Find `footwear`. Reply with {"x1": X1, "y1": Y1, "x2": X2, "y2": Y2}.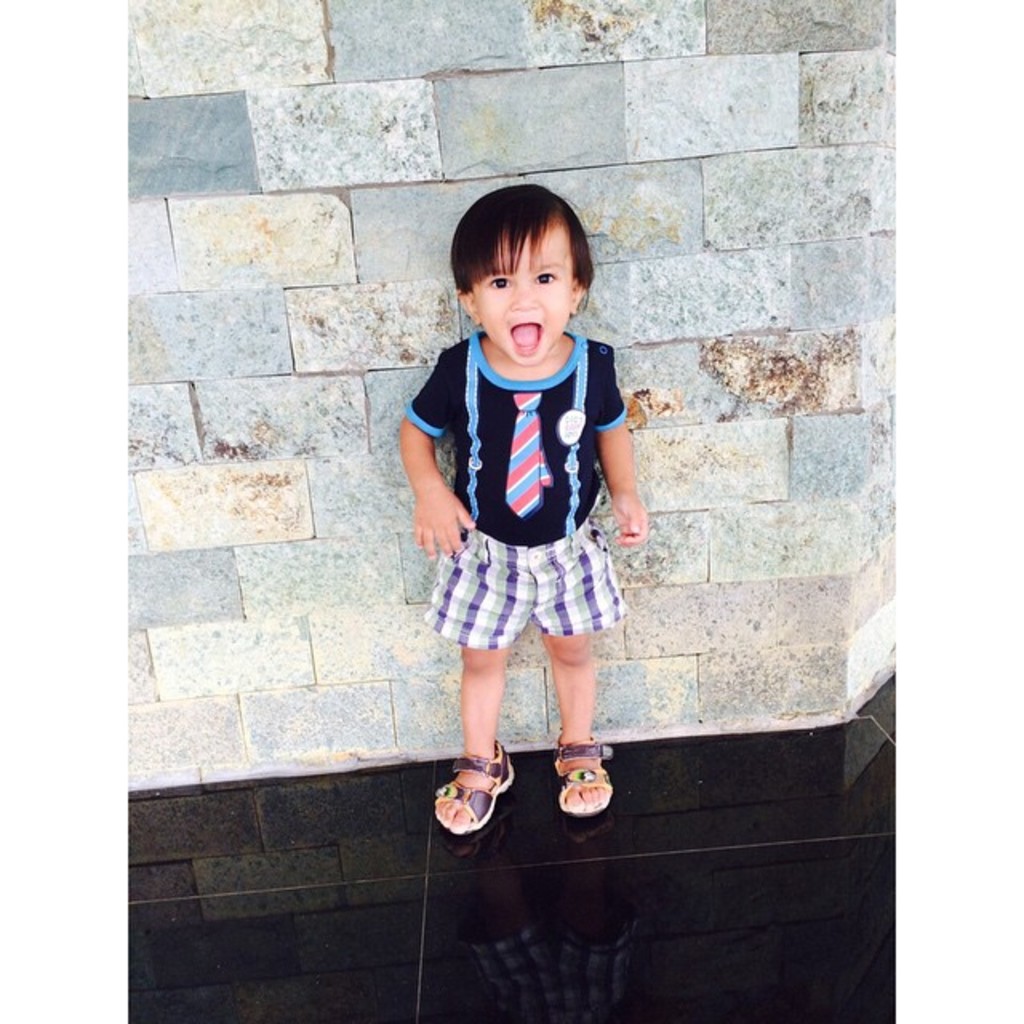
{"x1": 430, "y1": 734, "x2": 520, "y2": 840}.
